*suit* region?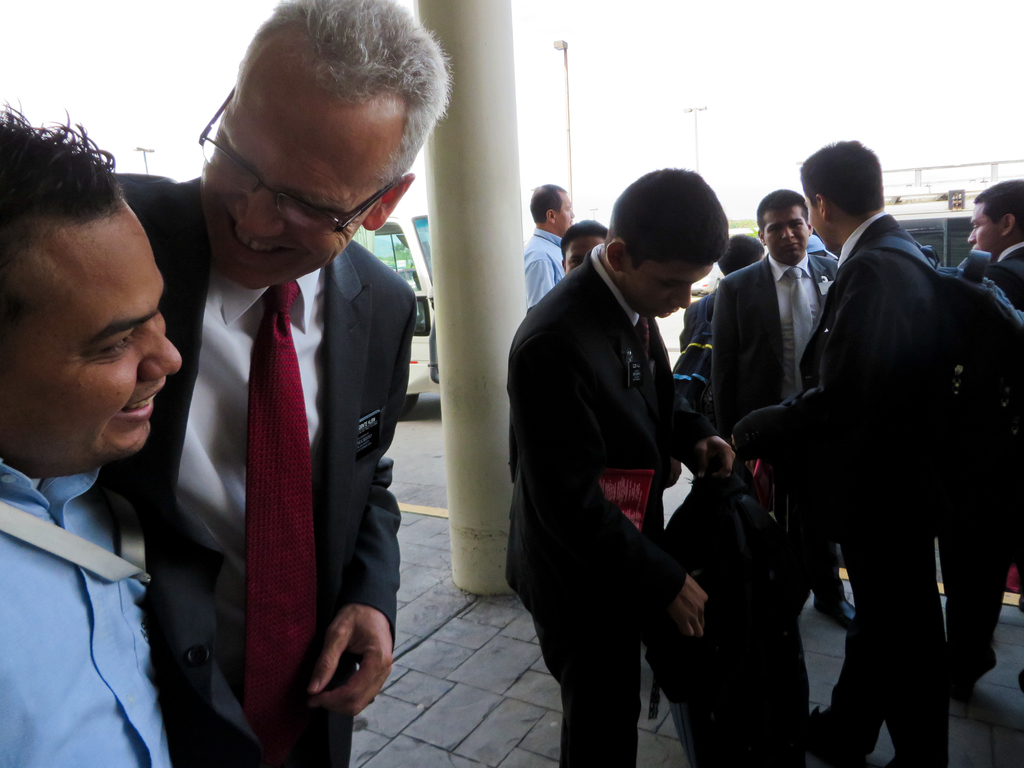
box(109, 172, 420, 767)
